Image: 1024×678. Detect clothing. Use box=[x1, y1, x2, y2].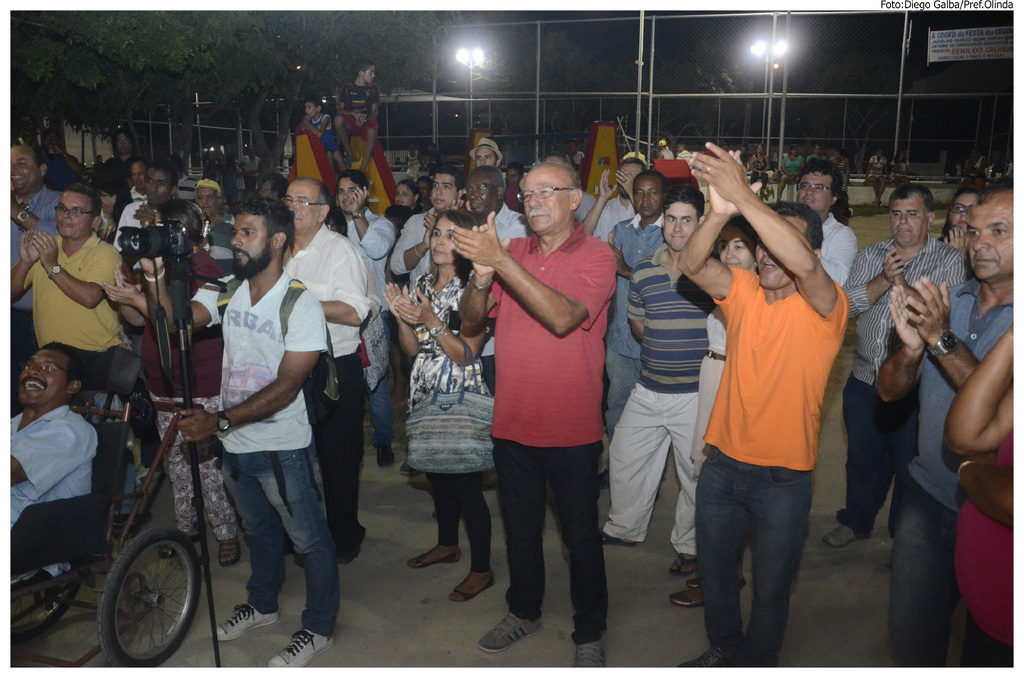
box=[477, 214, 614, 647].
